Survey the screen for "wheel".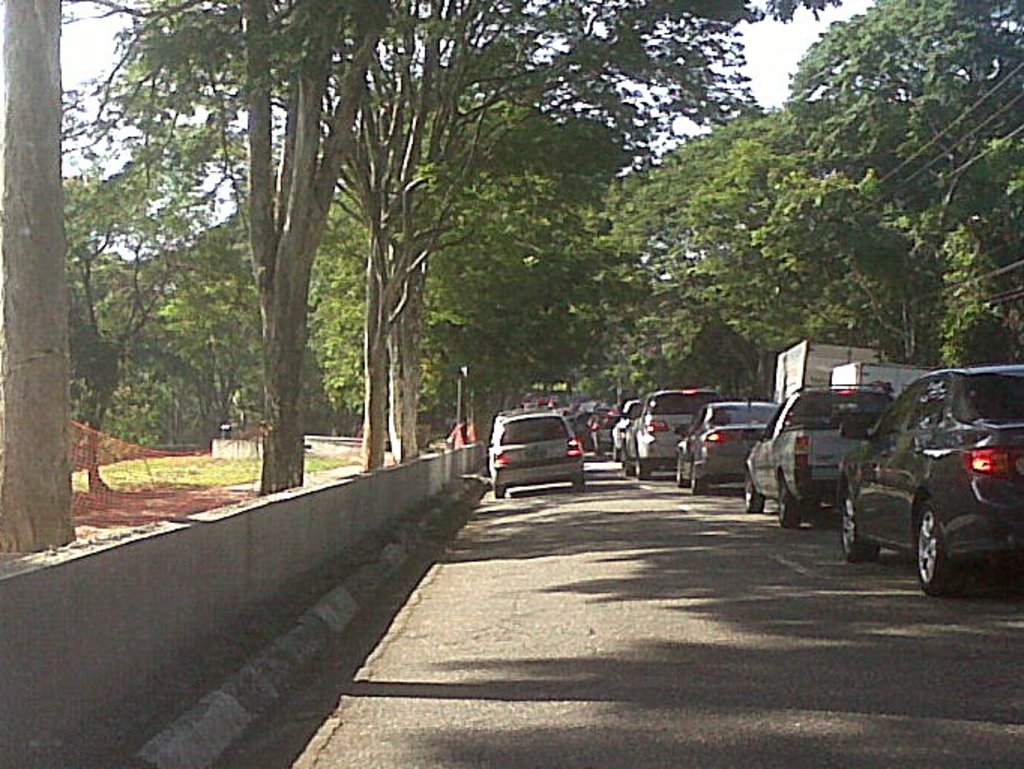
Survey found: 492 485 506 494.
